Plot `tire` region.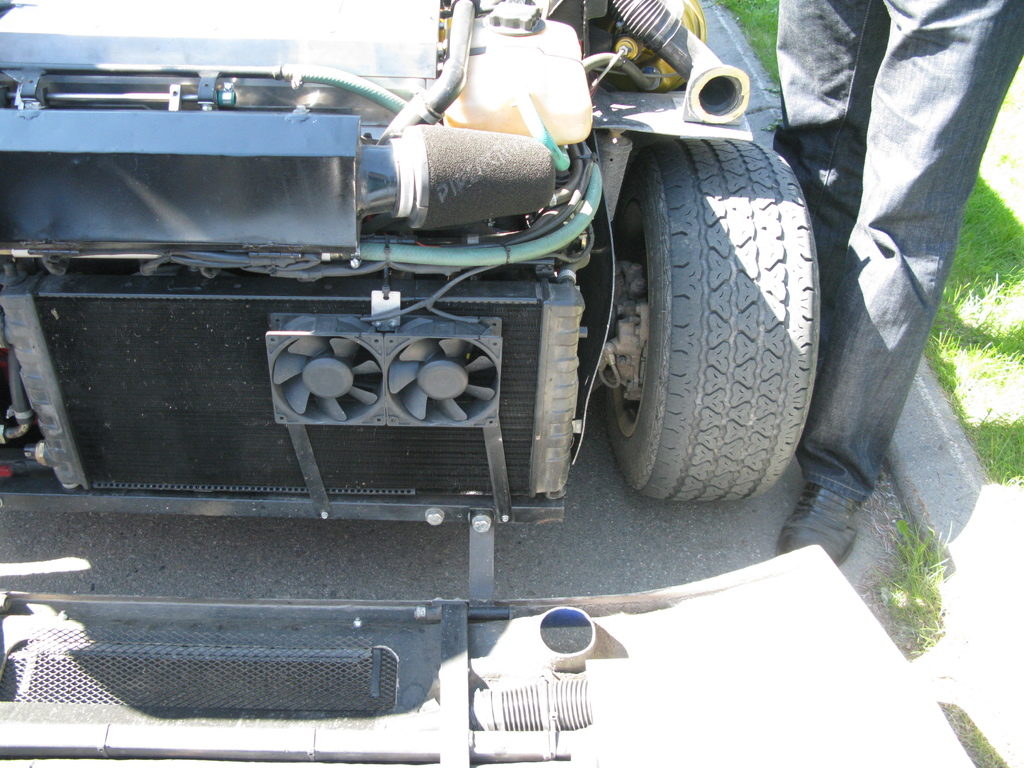
Plotted at [591,111,817,524].
